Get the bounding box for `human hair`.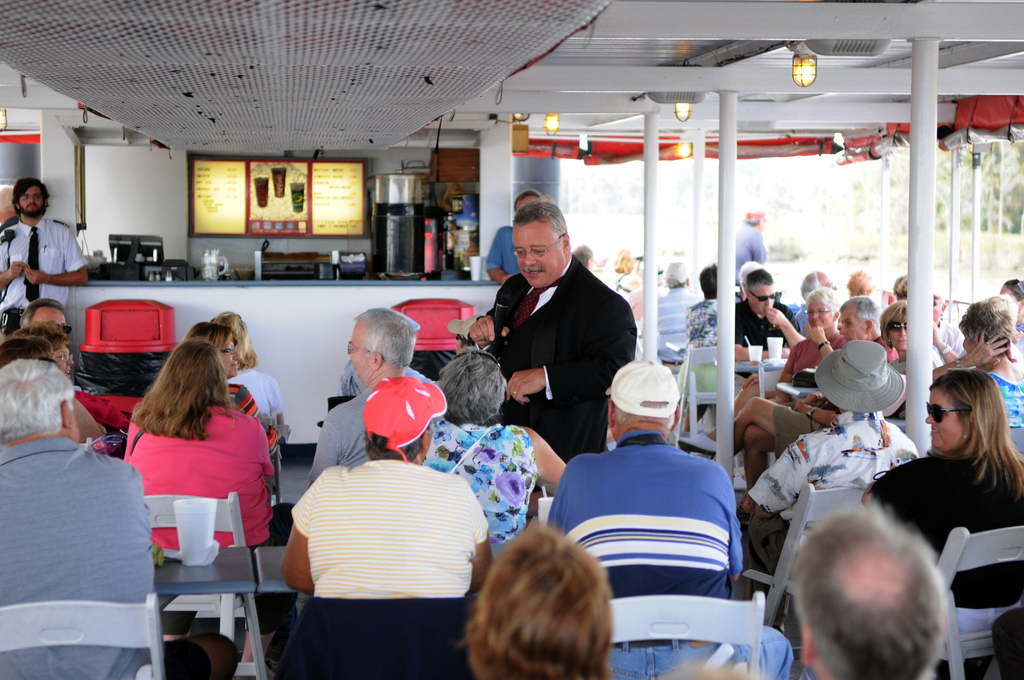
217 312 263 366.
